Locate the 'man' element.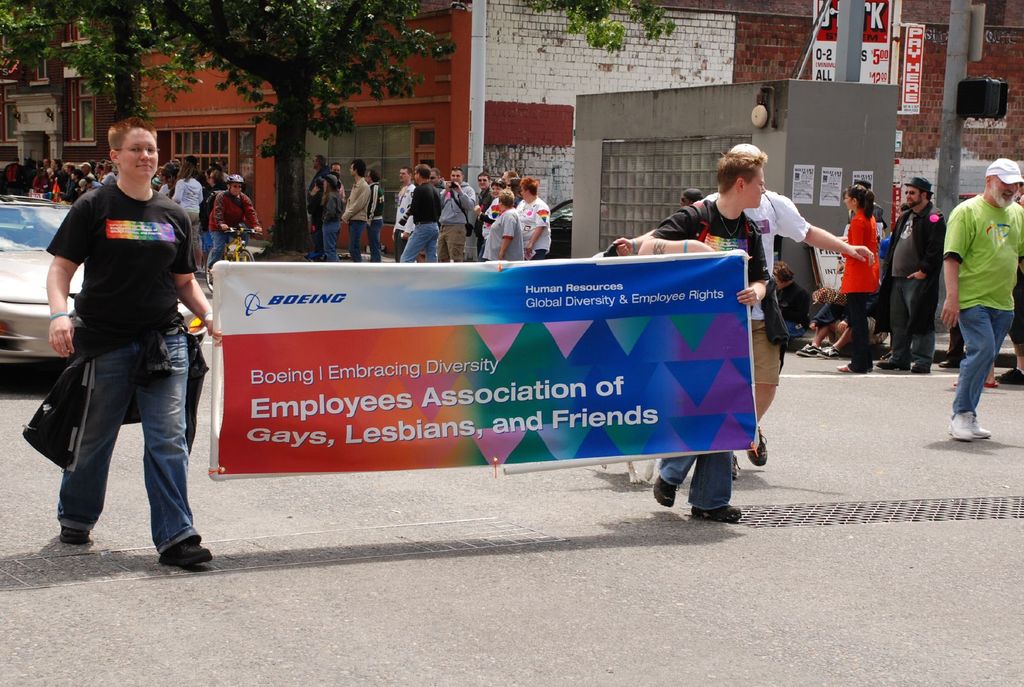
Element bbox: 335:158:379:264.
